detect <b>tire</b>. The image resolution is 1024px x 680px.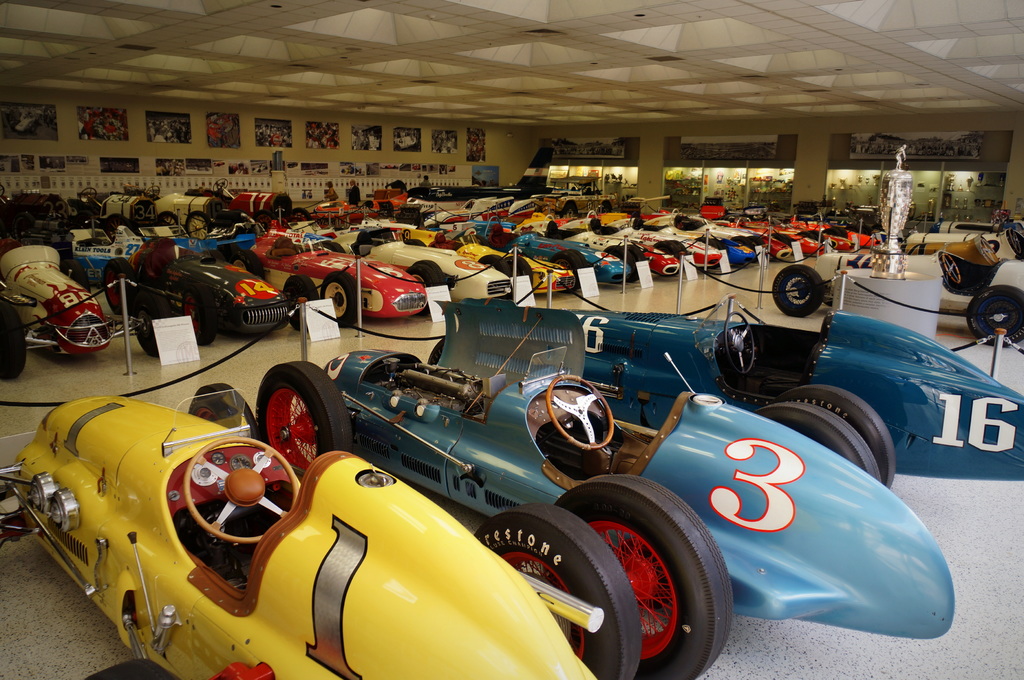
[x1=0, y1=303, x2=28, y2=379].
